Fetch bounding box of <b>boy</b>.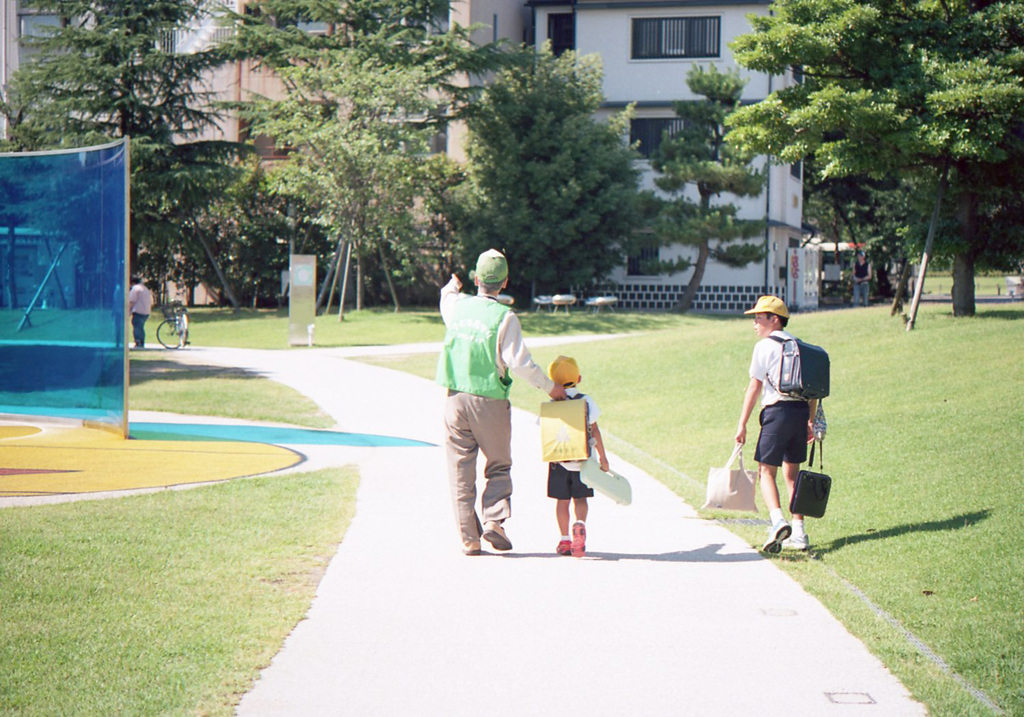
Bbox: {"x1": 534, "y1": 354, "x2": 615, "y2": 557}.
